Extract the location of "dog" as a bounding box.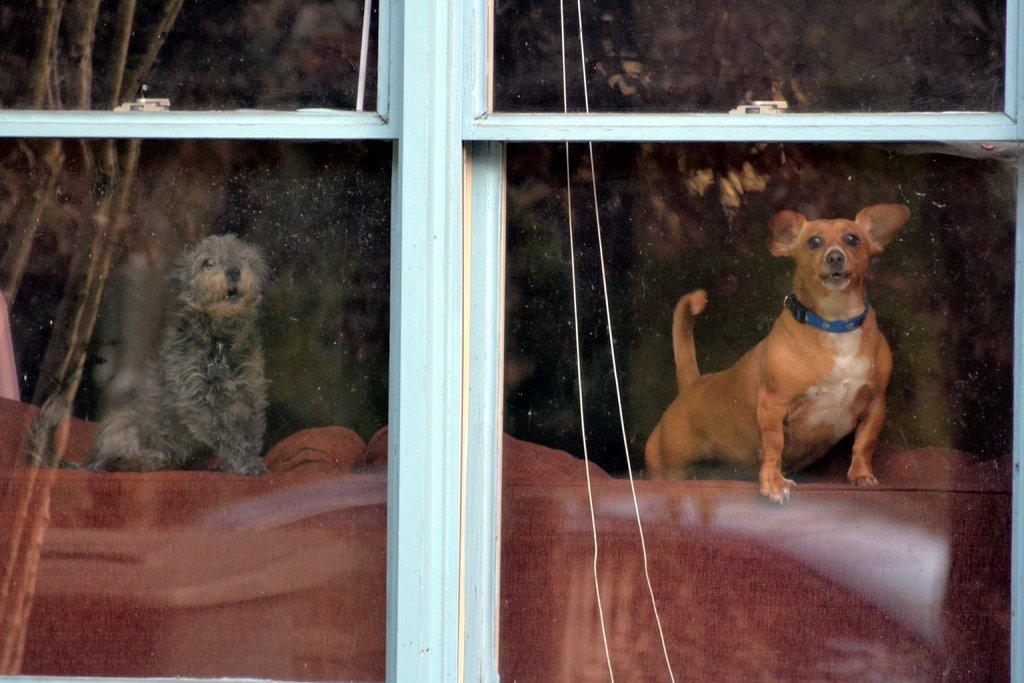
Rect(25, 218, 275, 475).
